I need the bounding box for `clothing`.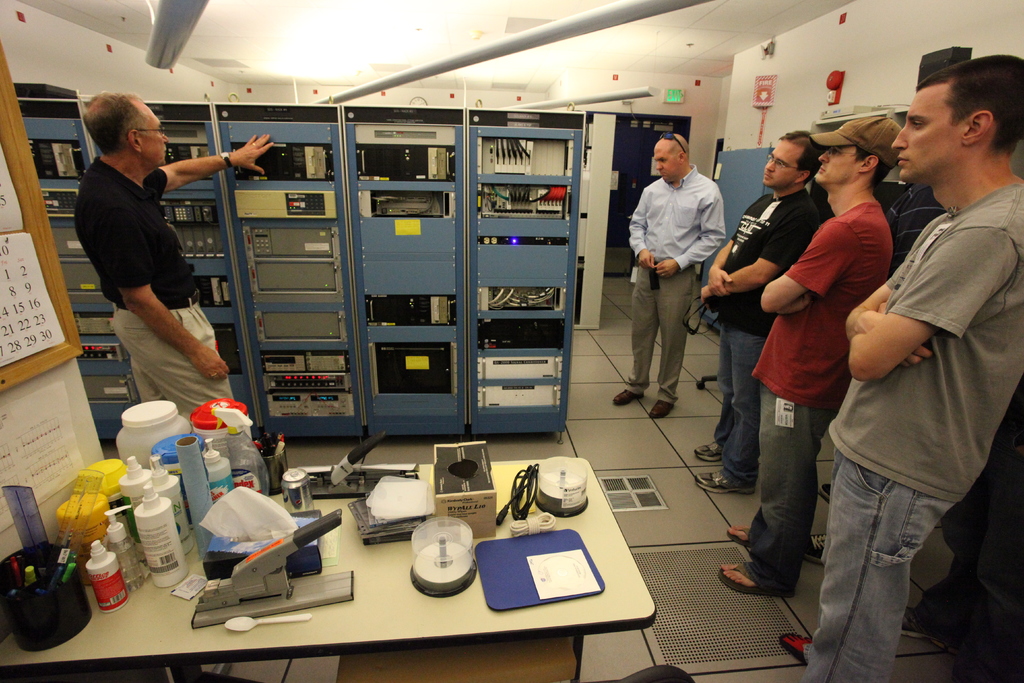
Here it is: [730,190,827,486].
